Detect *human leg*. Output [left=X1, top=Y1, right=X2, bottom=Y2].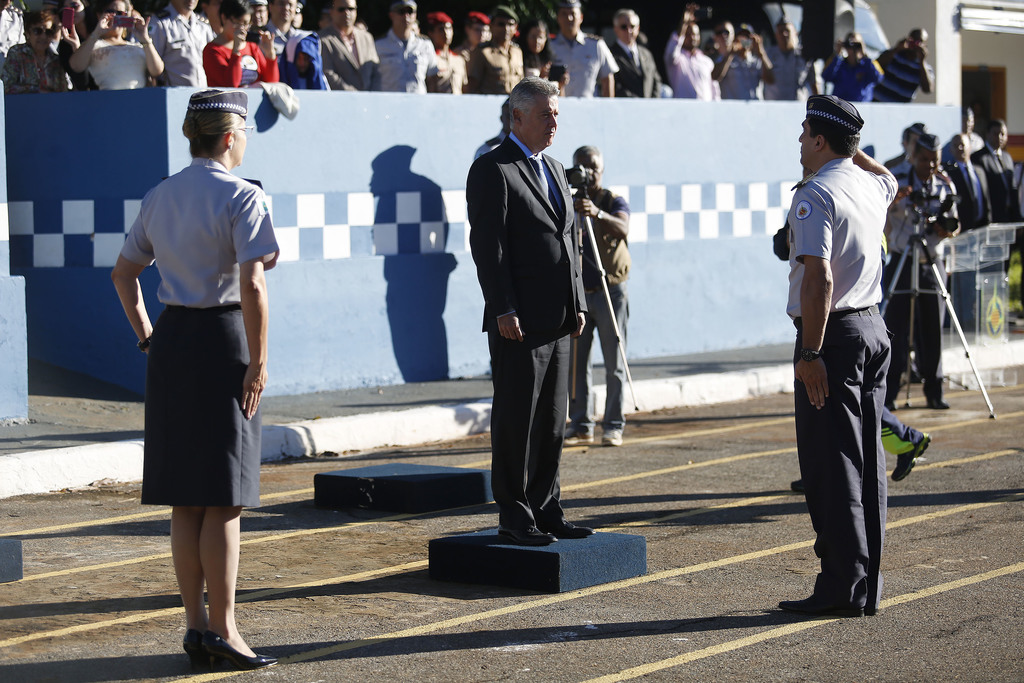
[left=911, top=258, right=955, bottom=413].
